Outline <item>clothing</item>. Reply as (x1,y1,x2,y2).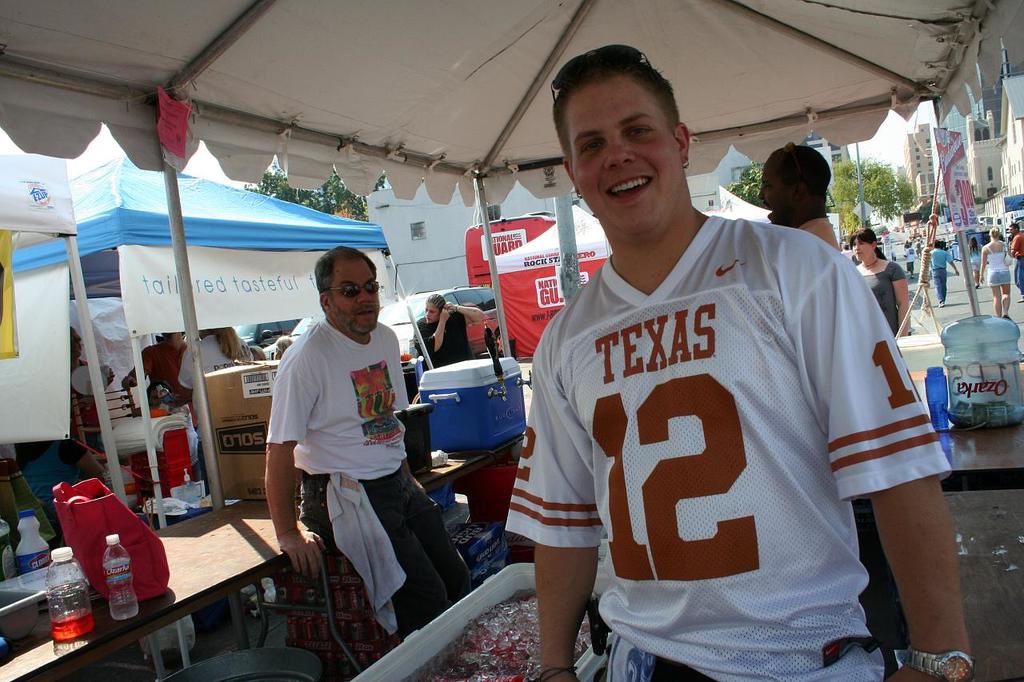
(415,307,470,366).
